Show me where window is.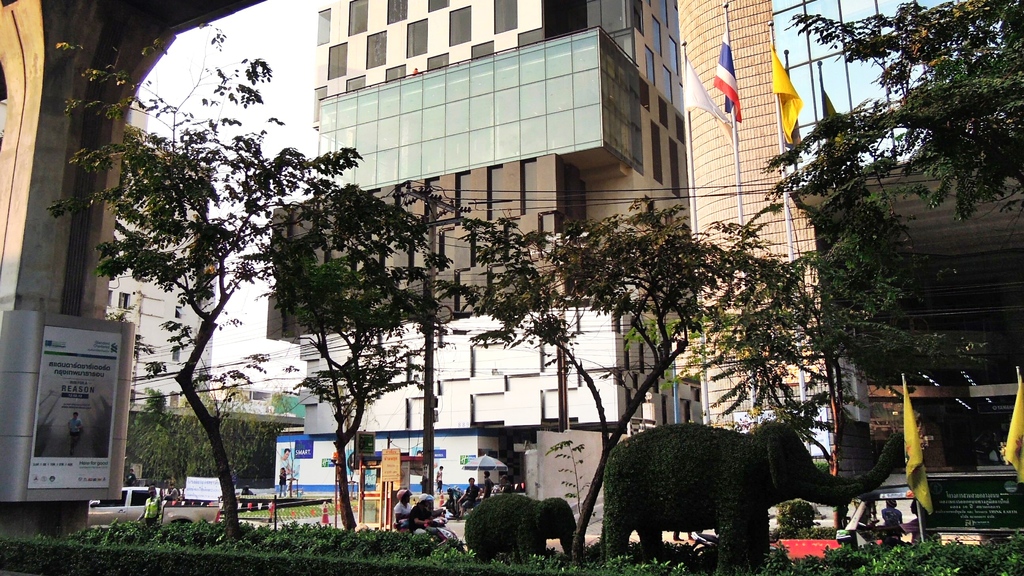
window is at crop(450, 3, 472, 46).
